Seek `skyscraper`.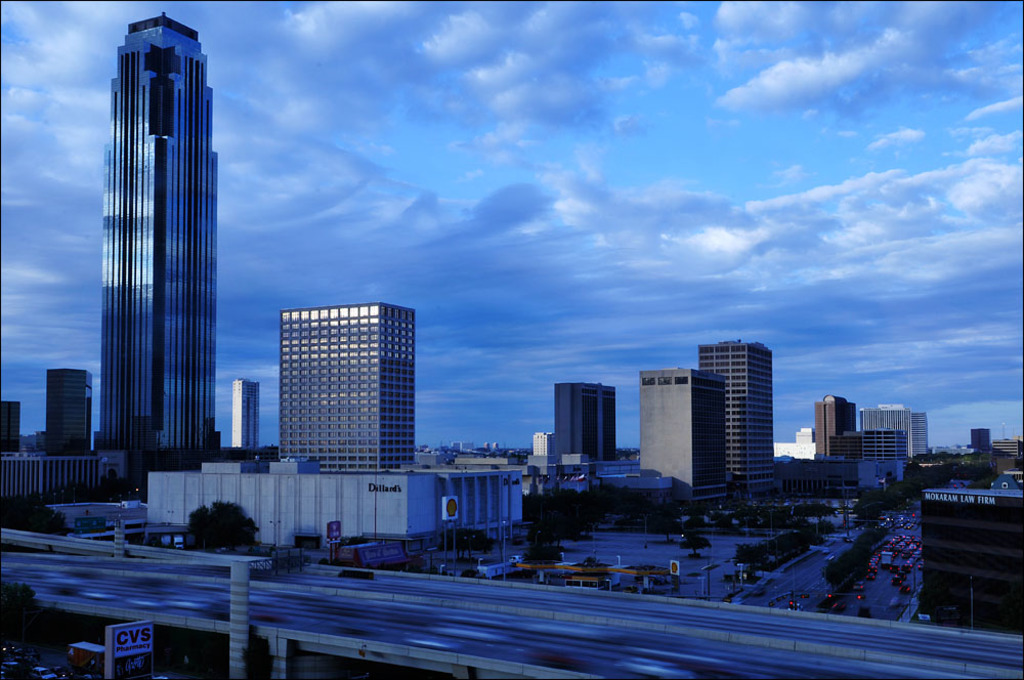
0,400,26,457.
